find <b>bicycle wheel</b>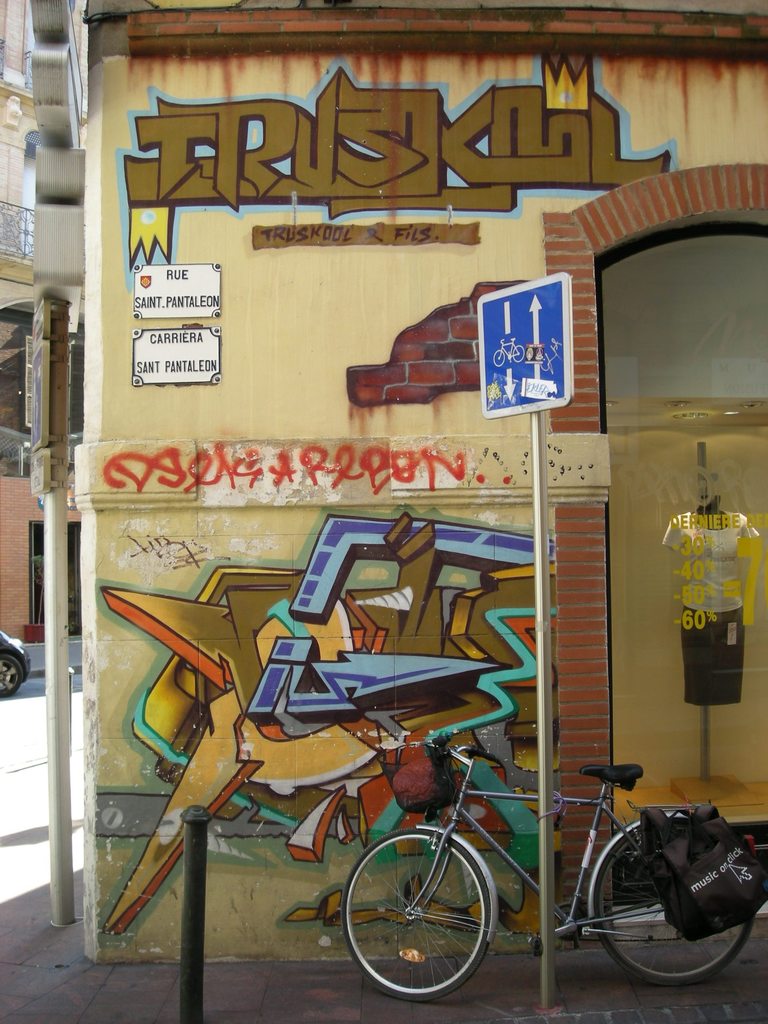
rect(593, 818, 755, 993)
